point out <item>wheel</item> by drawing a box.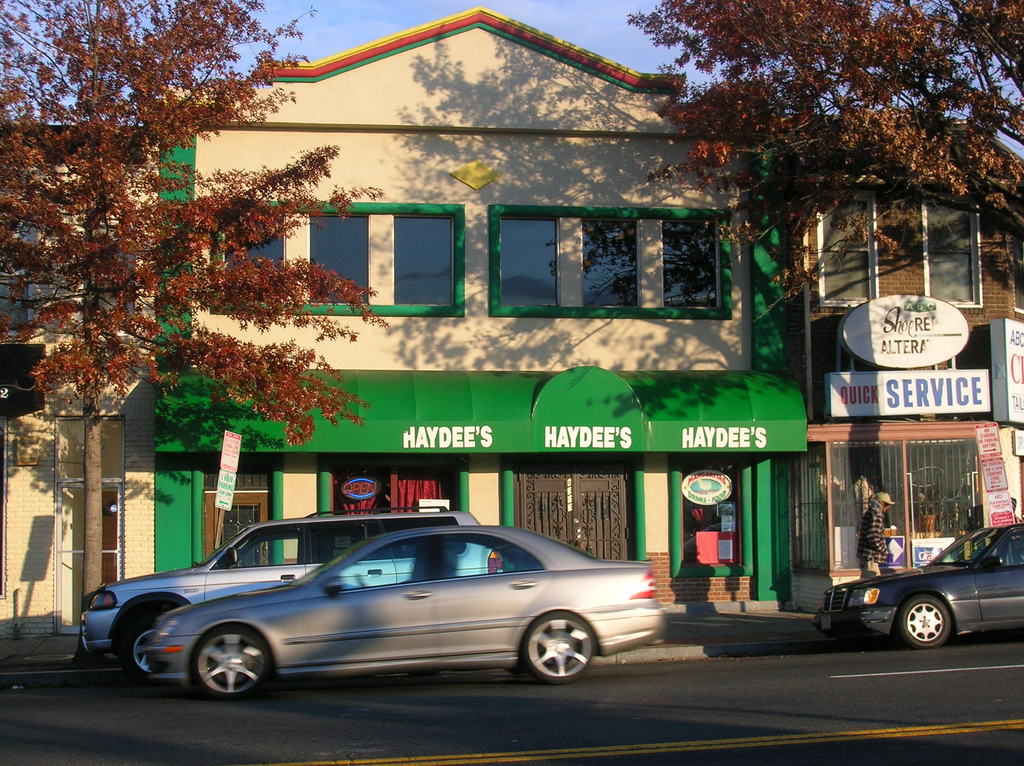
BBox(191, 619, 271, 698).
